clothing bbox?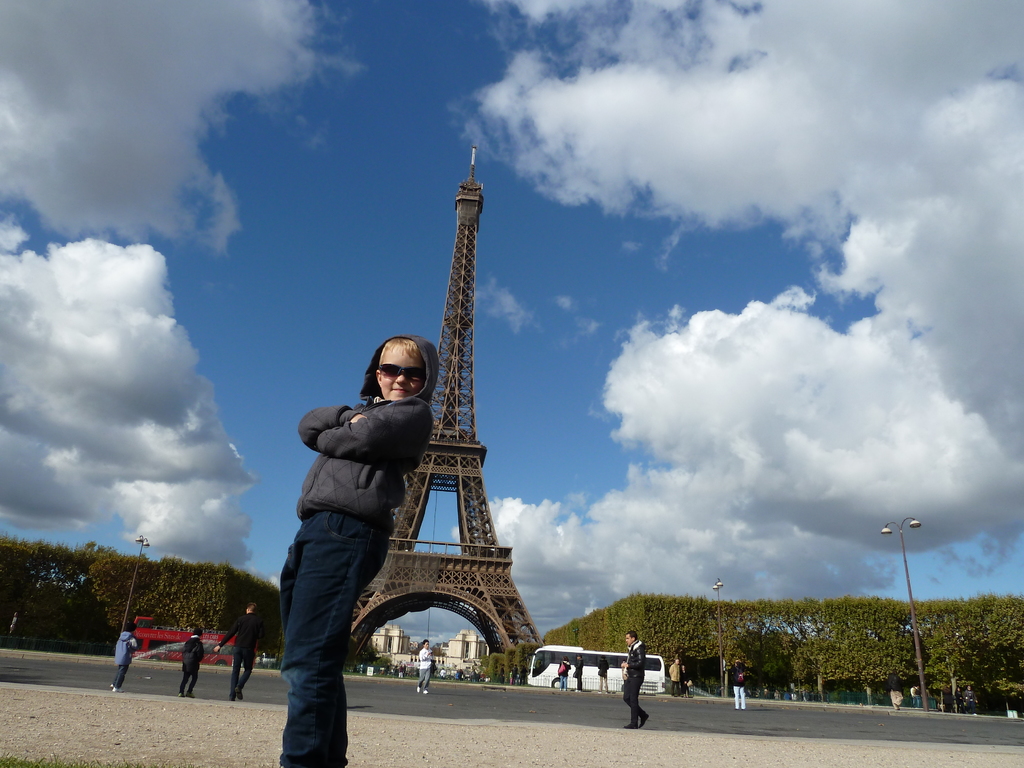
select_region(599, 660, 609, 693)
